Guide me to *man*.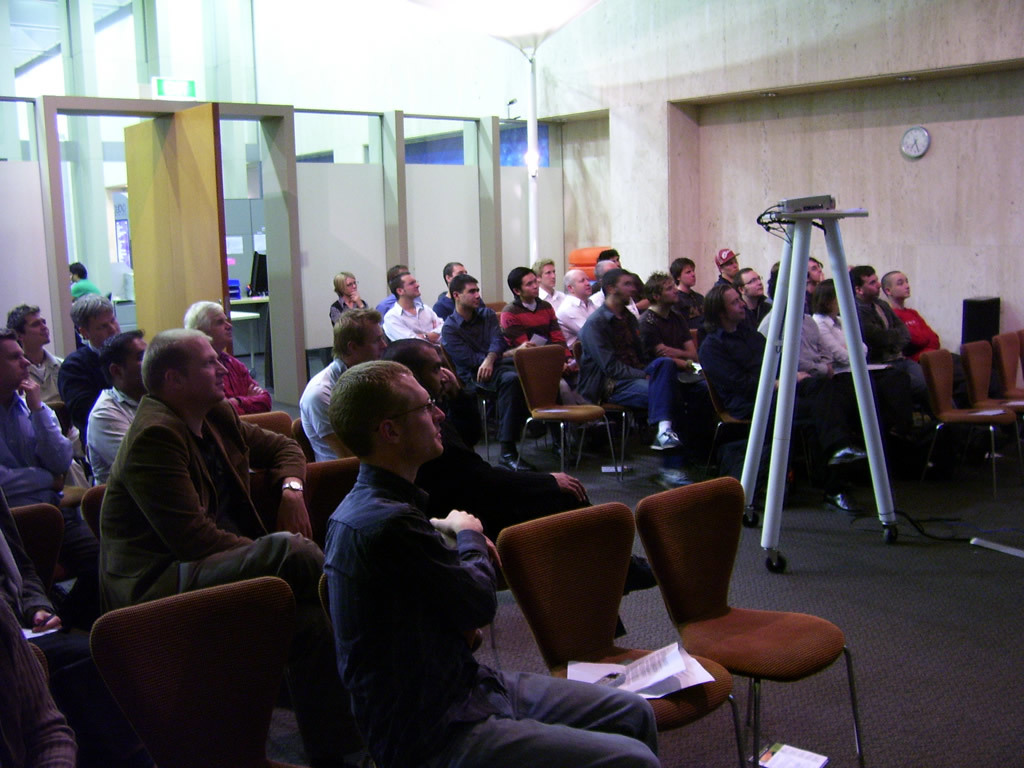
Guidance: {"left": 385, "top": 266, "right": 445, "bottom": 346}.
